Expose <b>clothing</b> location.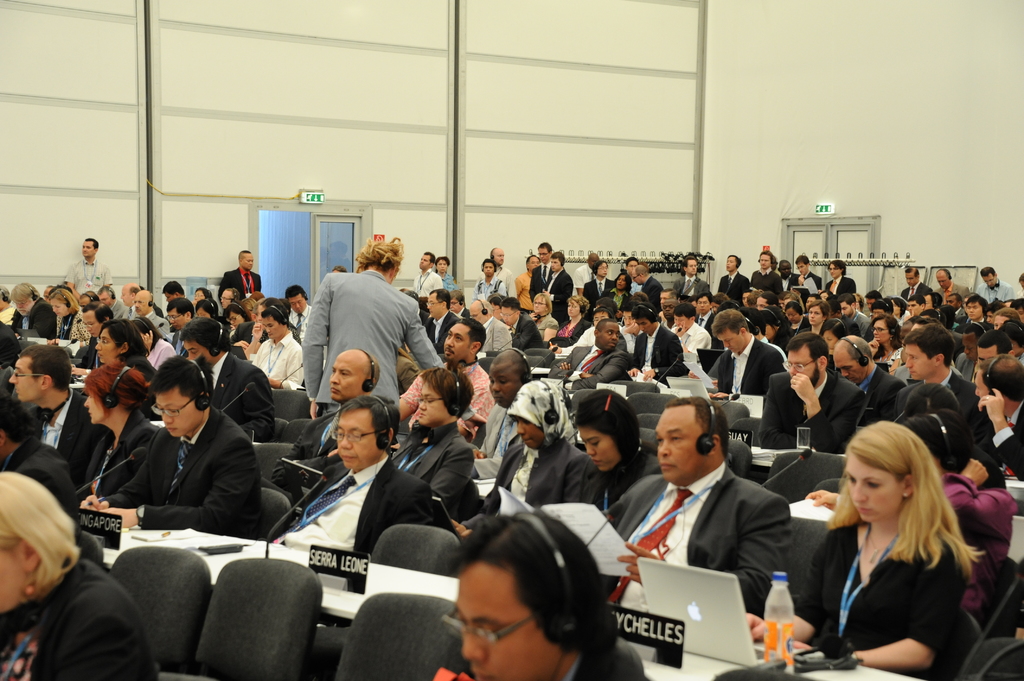
Exposed at rect(253, 451, 466, 554).
